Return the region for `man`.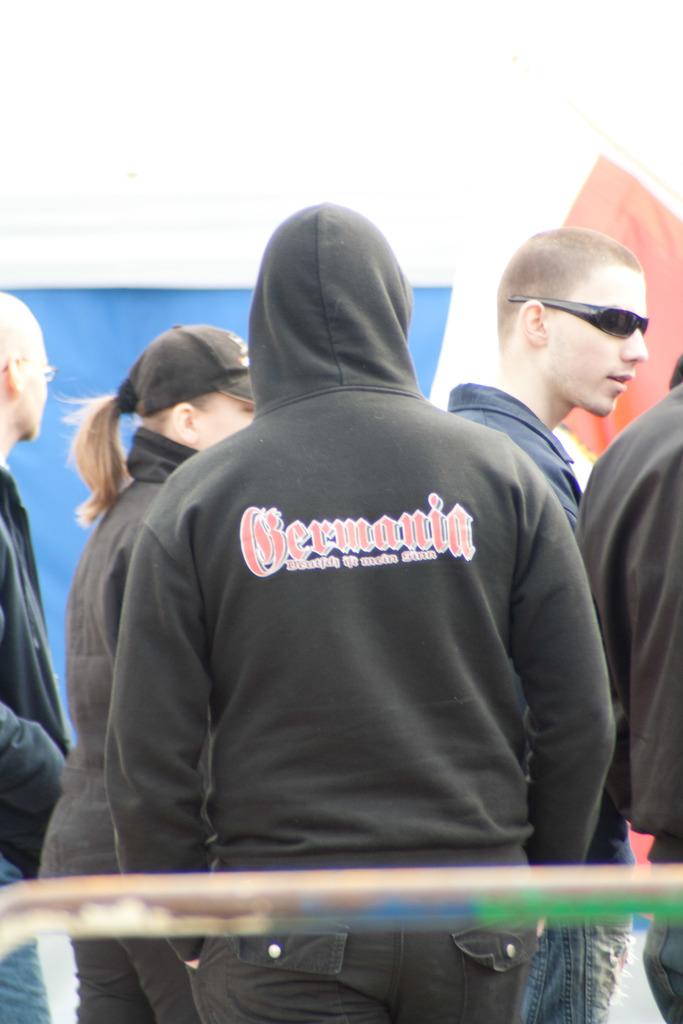
{"x1": 62, "y1": 194, "x2": 630, "y2": 1006}.
